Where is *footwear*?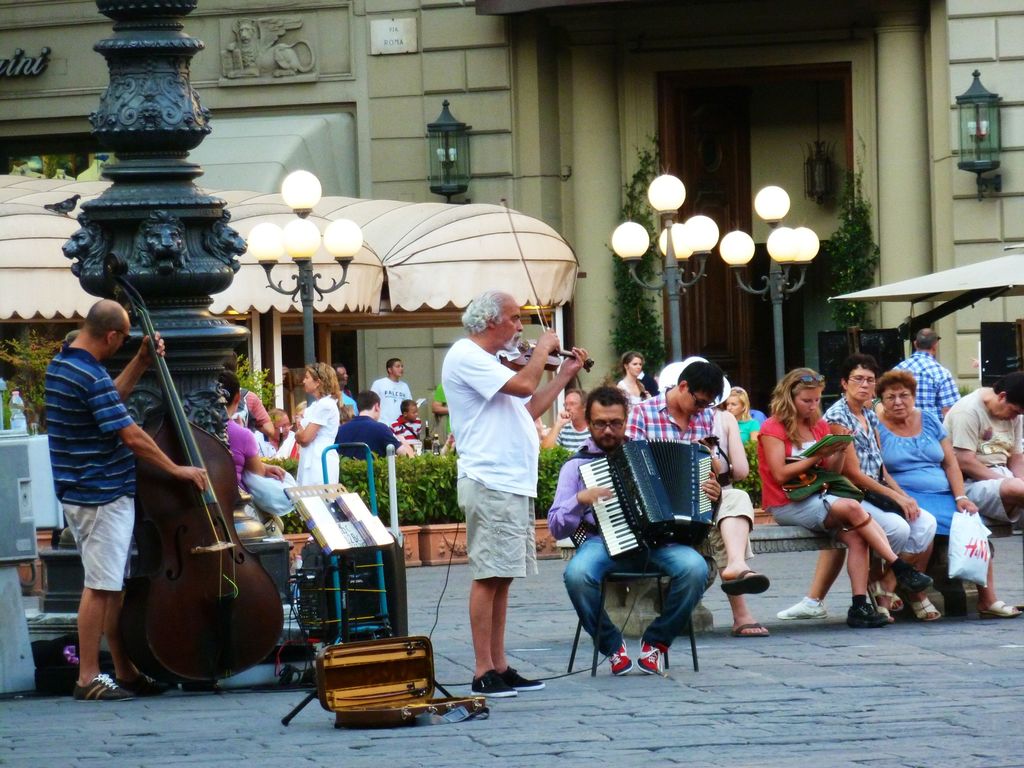
bbox(607, 639, 633, 675).
